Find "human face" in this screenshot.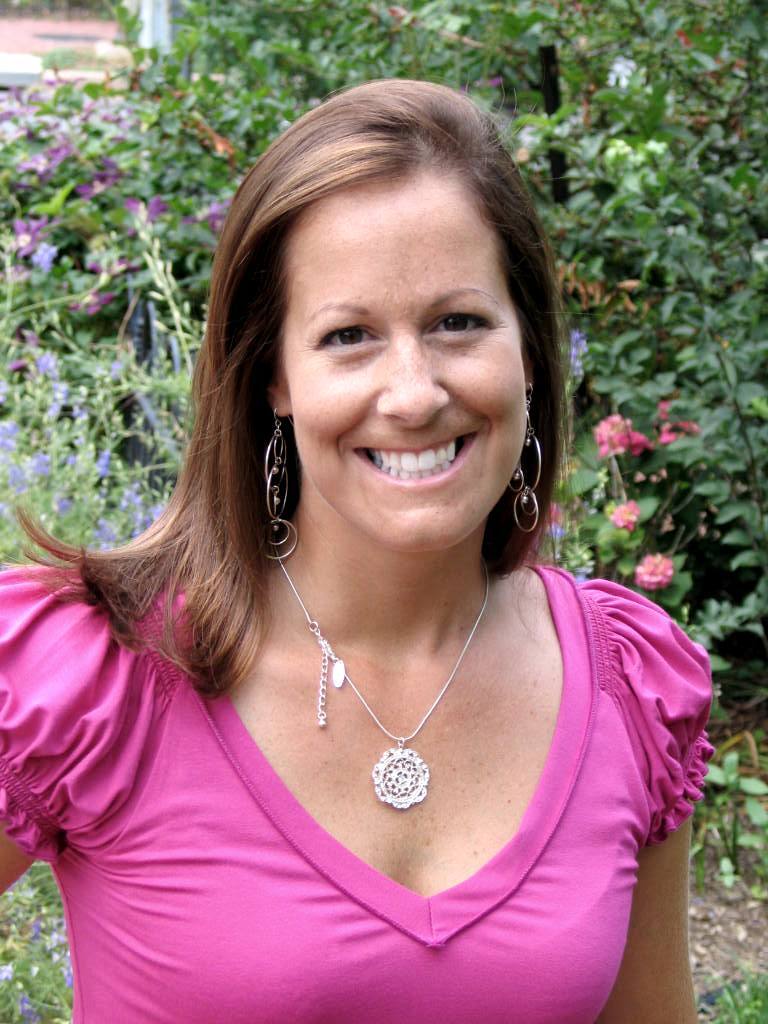
The bounding box for "human face" is 273,173,532,554.
